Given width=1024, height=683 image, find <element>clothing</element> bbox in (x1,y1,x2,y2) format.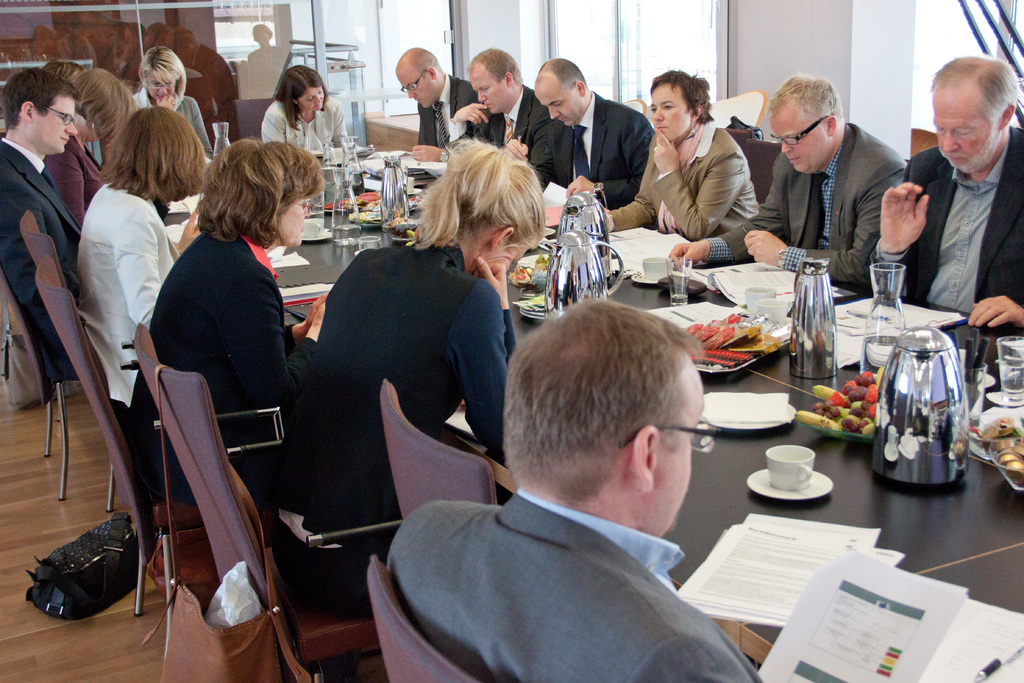
(43,125,100,219).
